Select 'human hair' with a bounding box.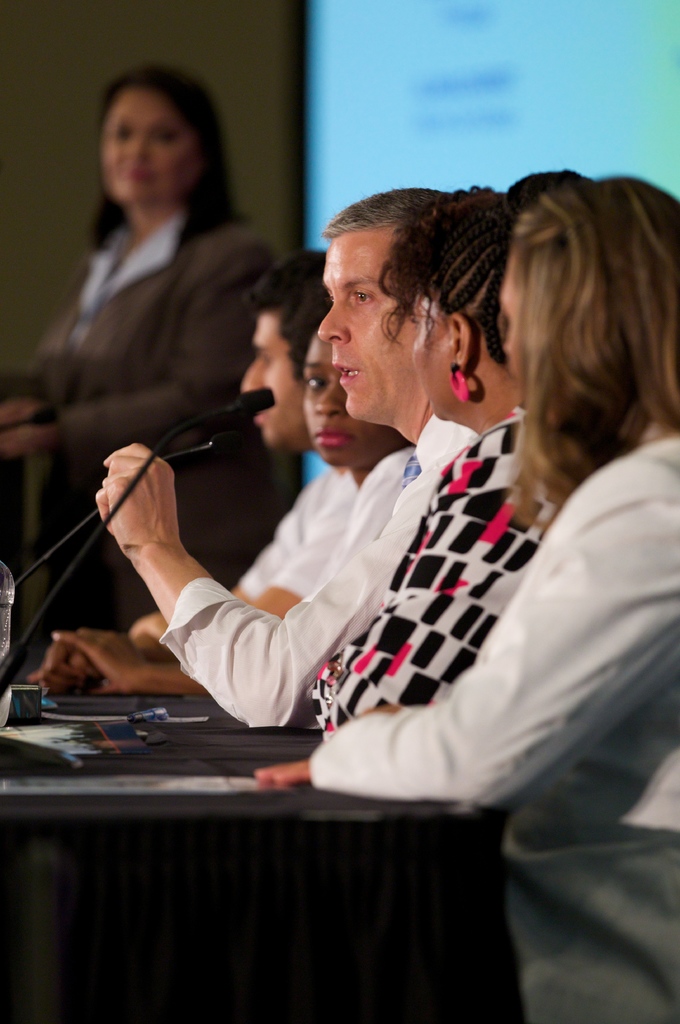
89/62/243/222.
